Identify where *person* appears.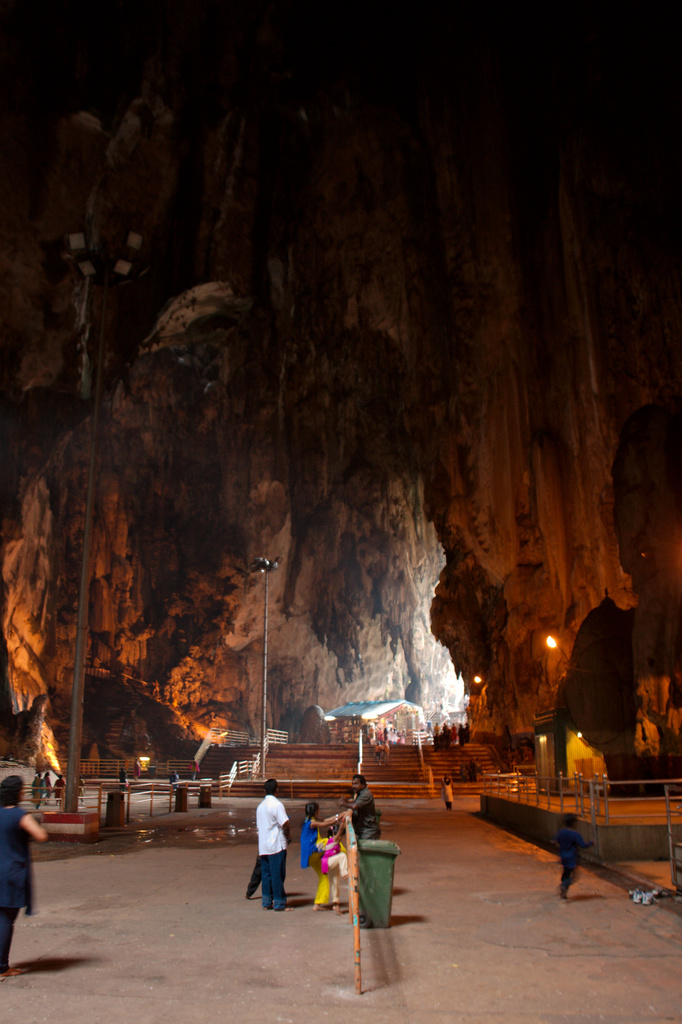
Appears at x1=334, y1=774, x2=378, y2=843.
